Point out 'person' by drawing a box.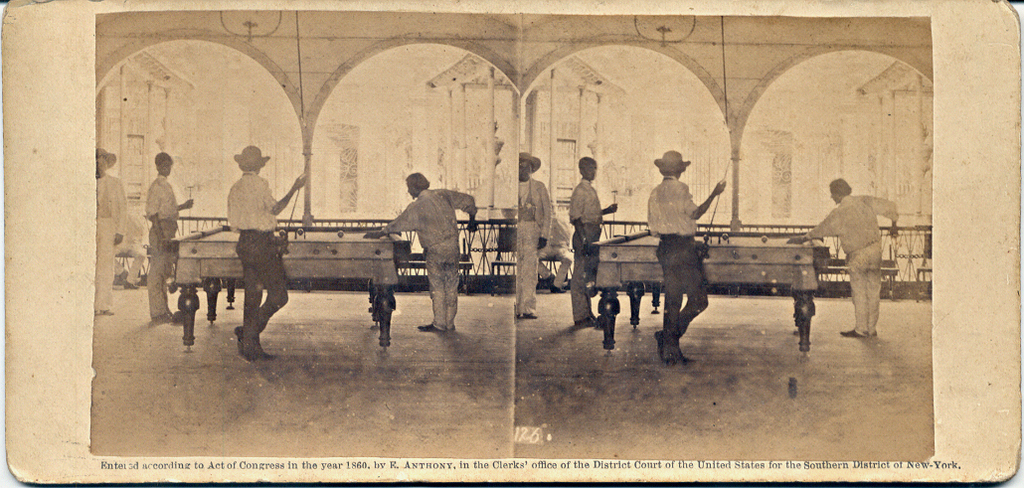
bbox(97, 147, 124, 313).
